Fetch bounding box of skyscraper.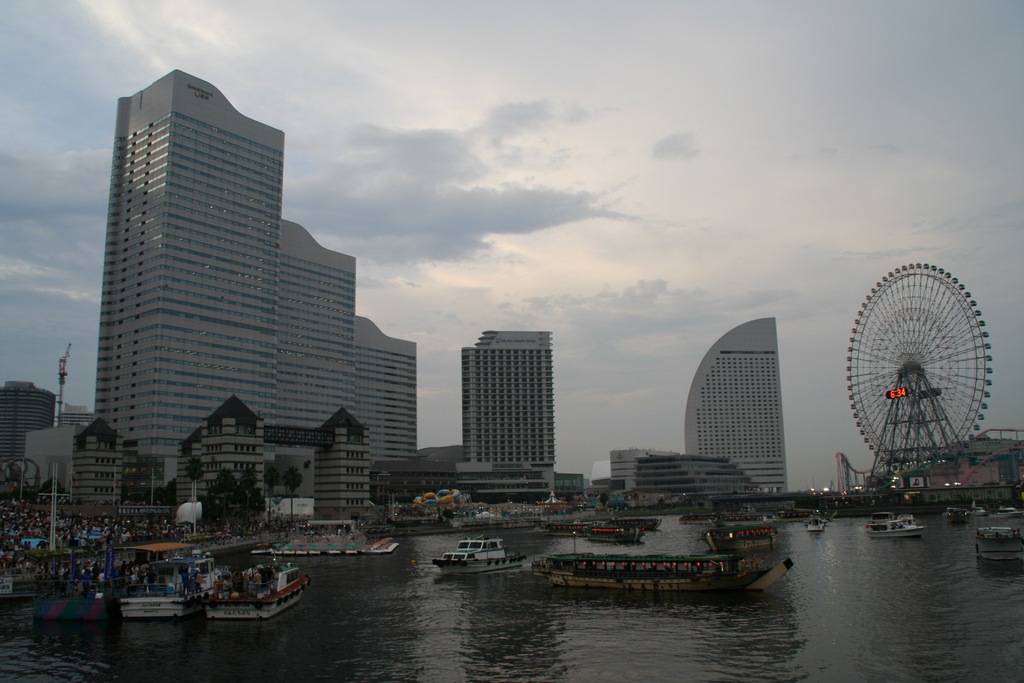
Bbox: [458, 330, 557, 478].
